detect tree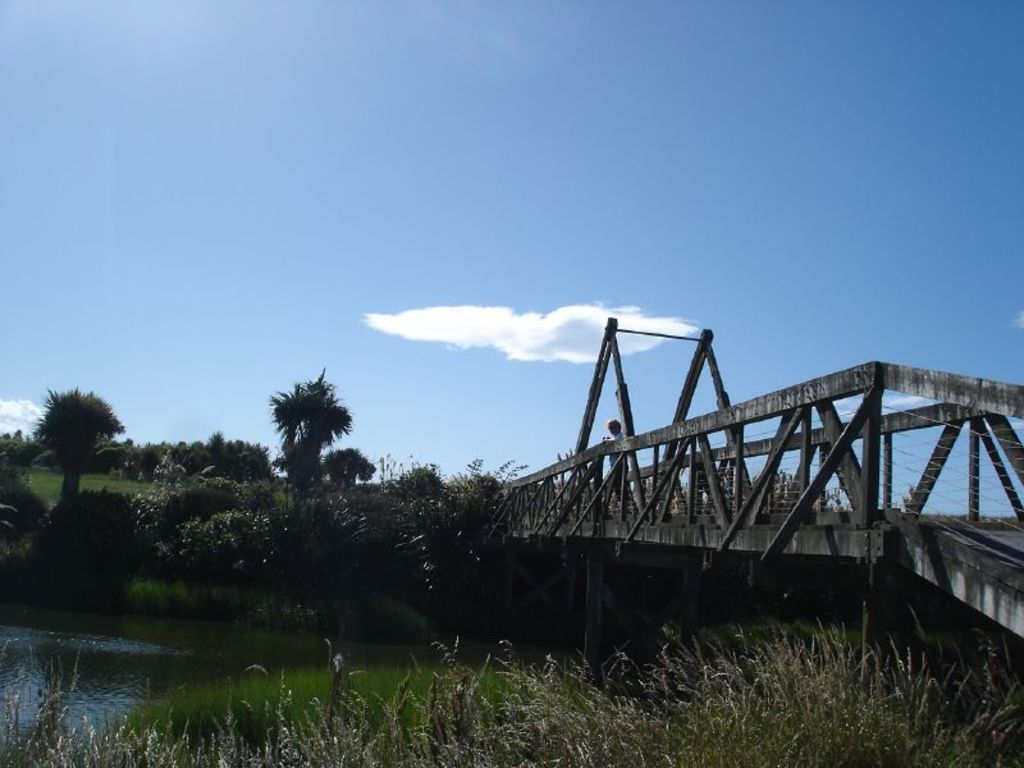
locate(324, 445, 376, 500)
